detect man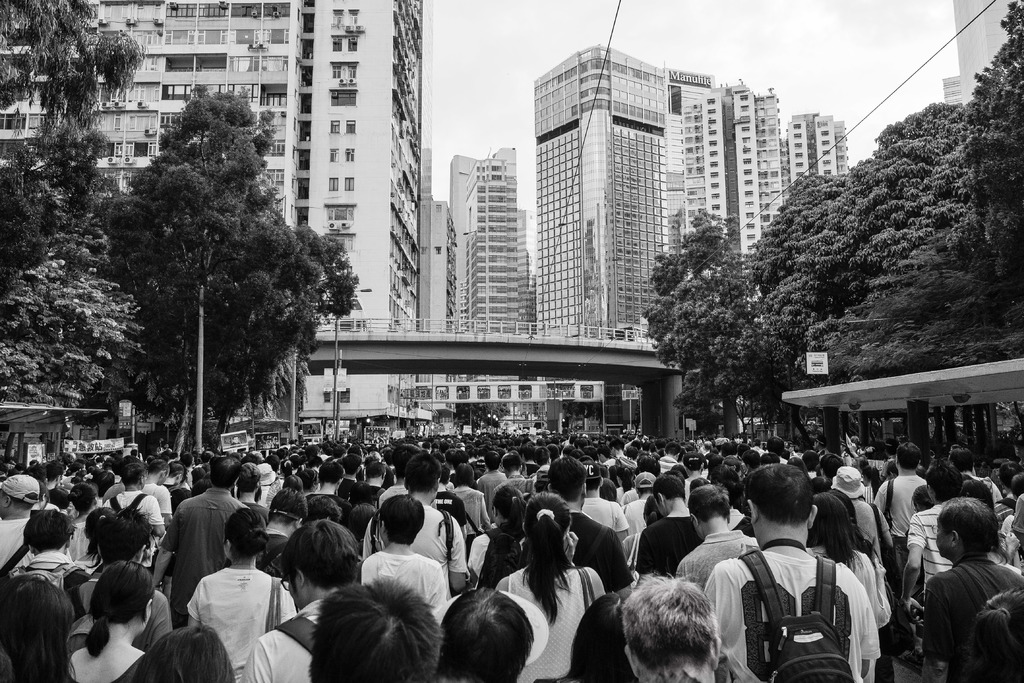
select_region(237, 460, 270, 525)
